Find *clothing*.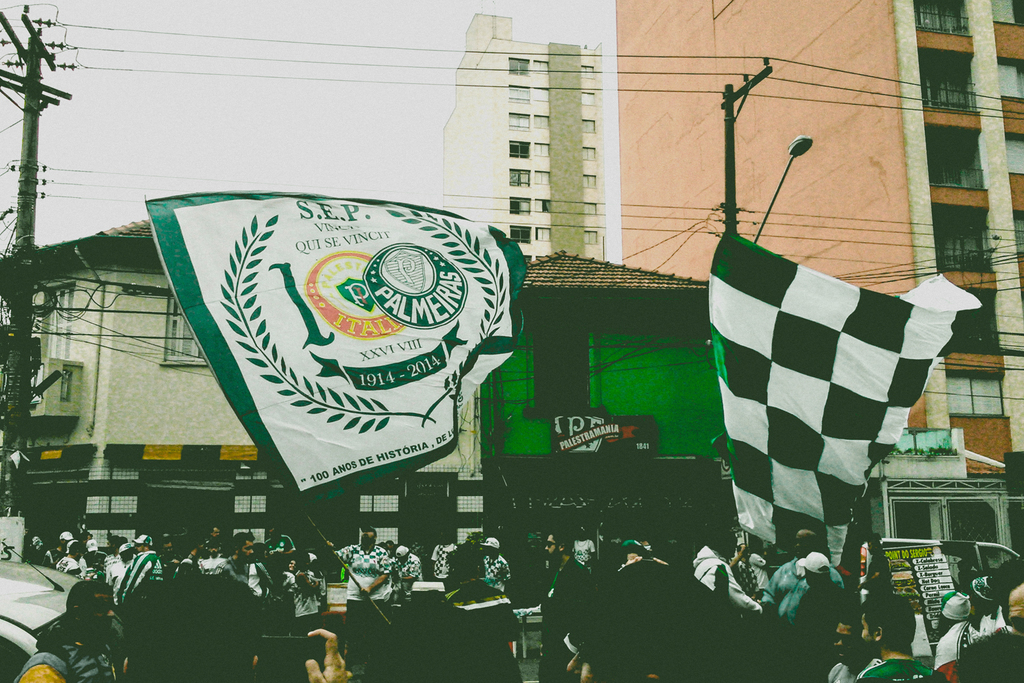
<box>477,553,508,597</box>.
